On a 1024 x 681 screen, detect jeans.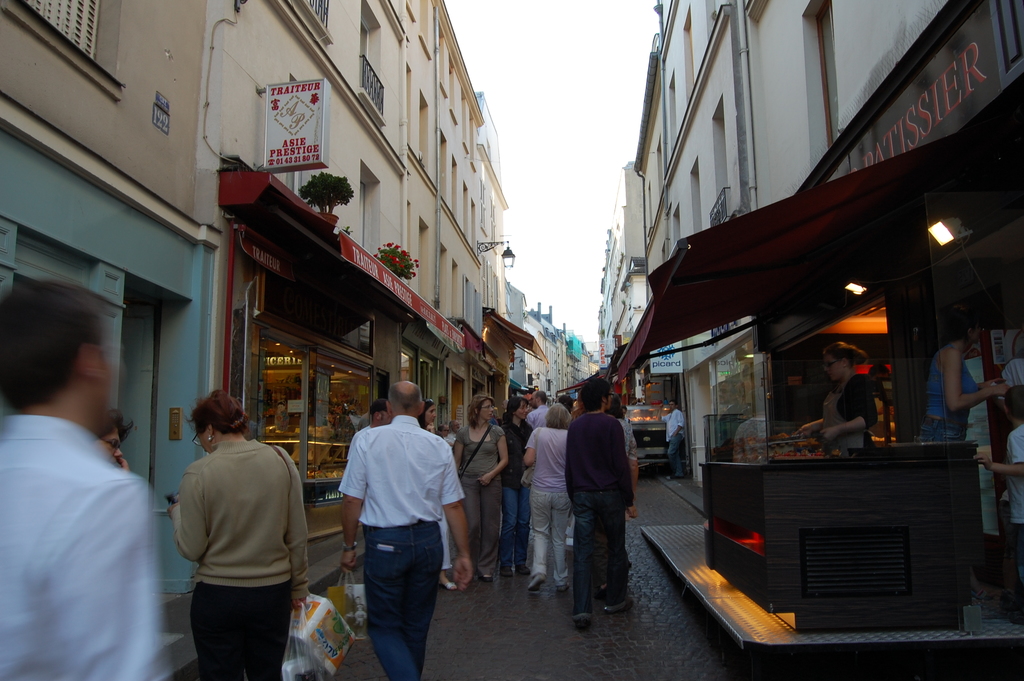
bbox=(463, 482, 494, 570).
